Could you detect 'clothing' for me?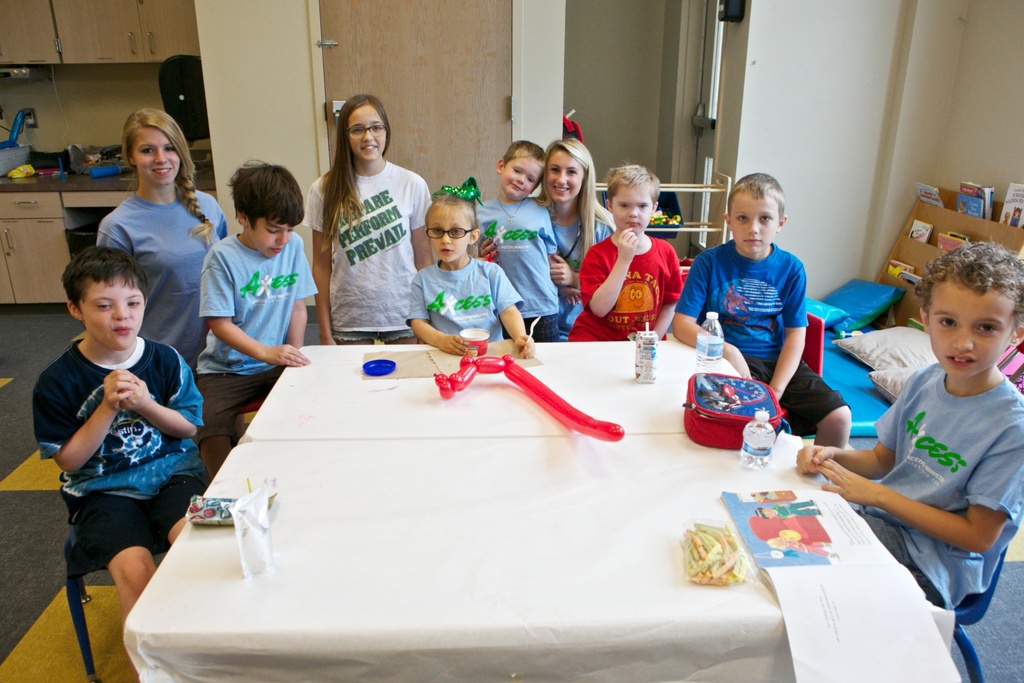
Detection result: (194, 227, 315, 434).
